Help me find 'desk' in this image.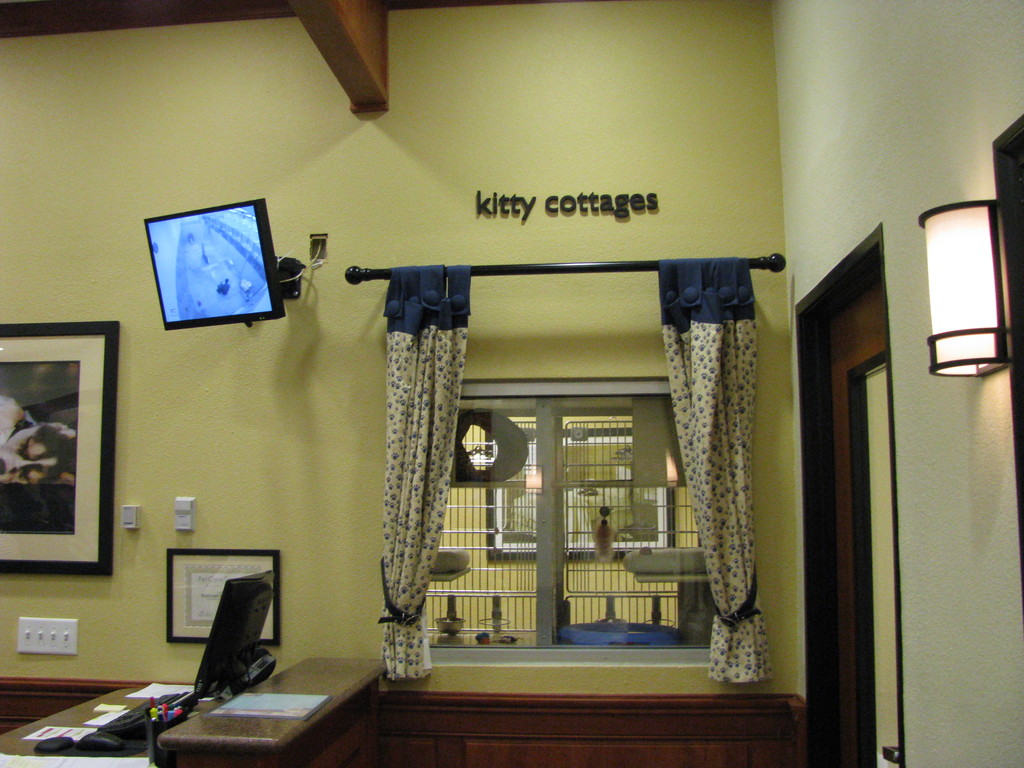
Found it: select_region(48, 647, 403, 761).
